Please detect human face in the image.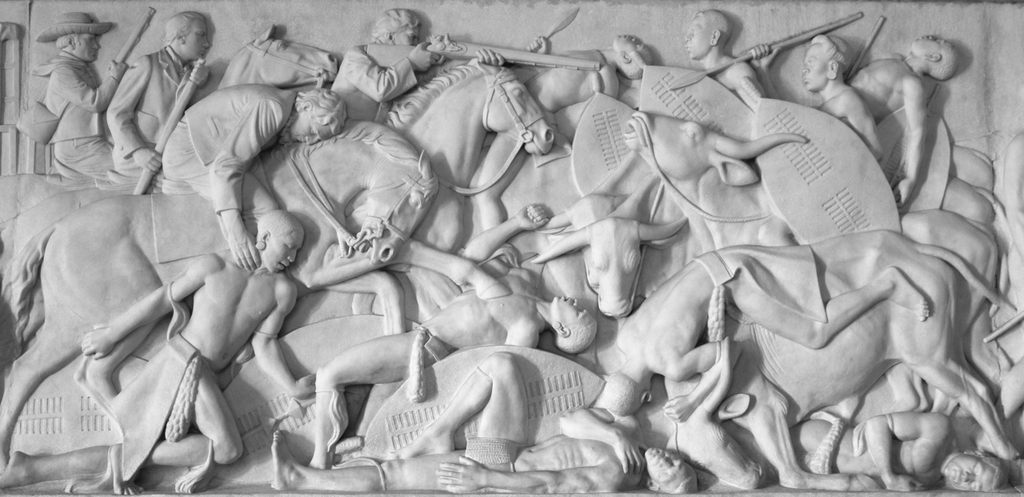
region(610, 33, 642, 51).
